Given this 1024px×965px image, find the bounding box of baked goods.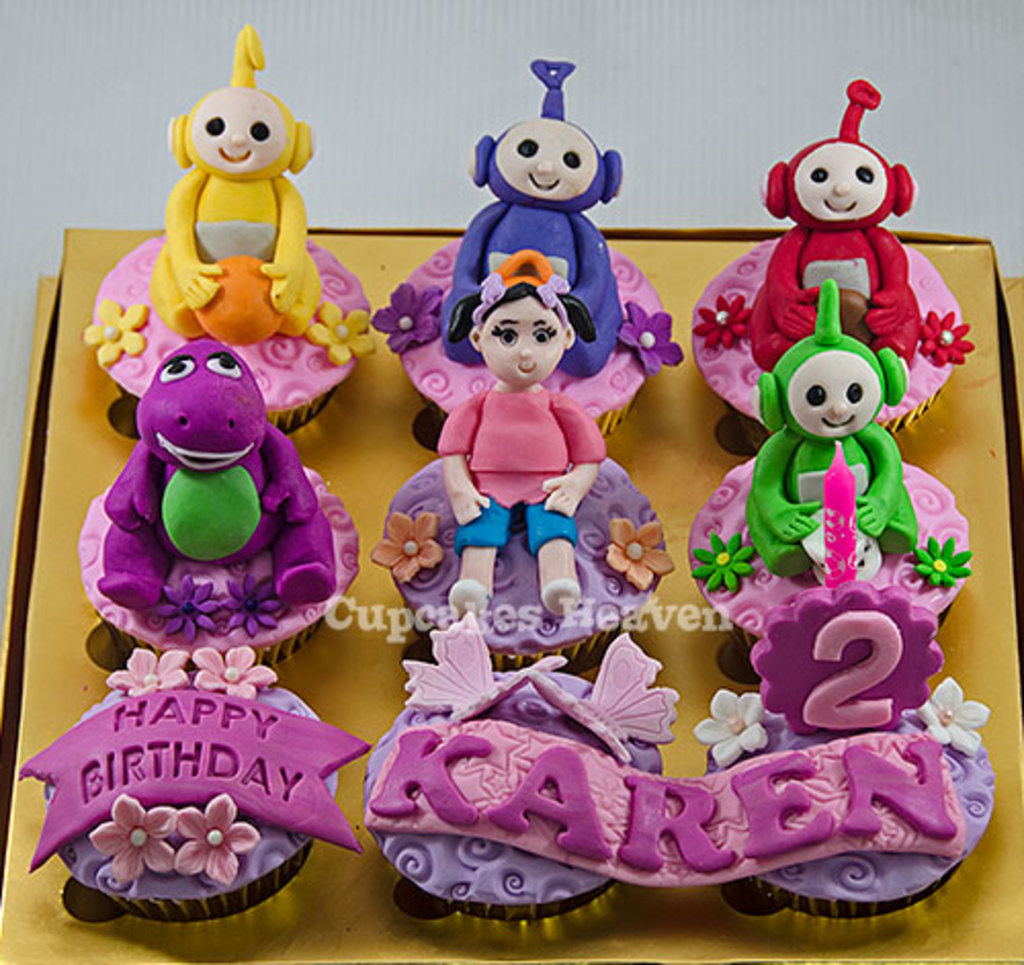
[90,23,377,424].
